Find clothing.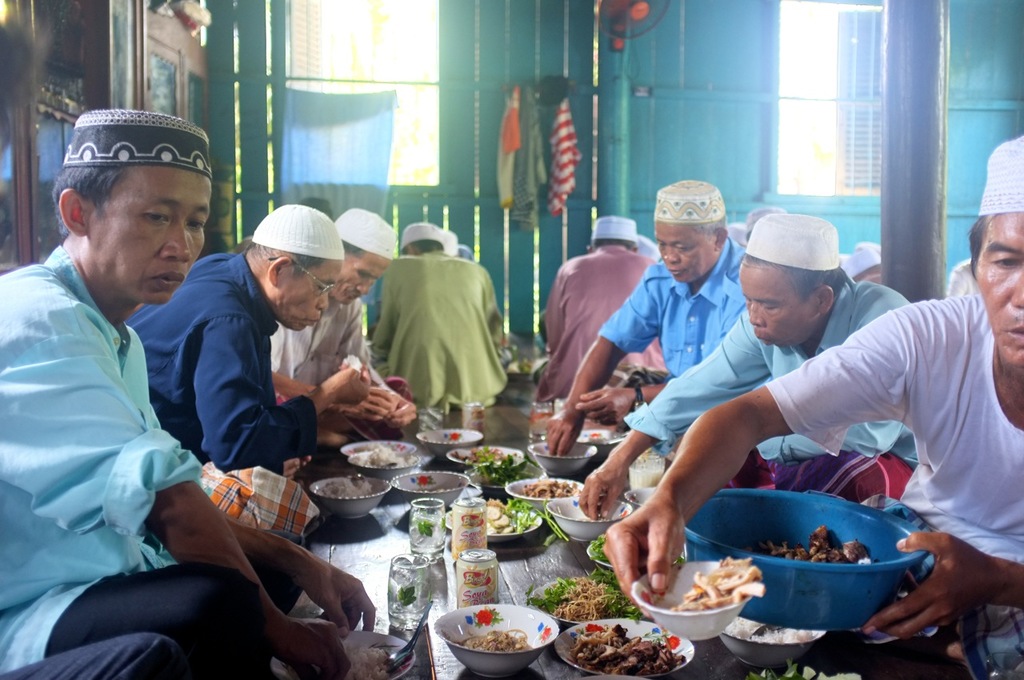
left=598, top=236, right=743, bottom=380.
